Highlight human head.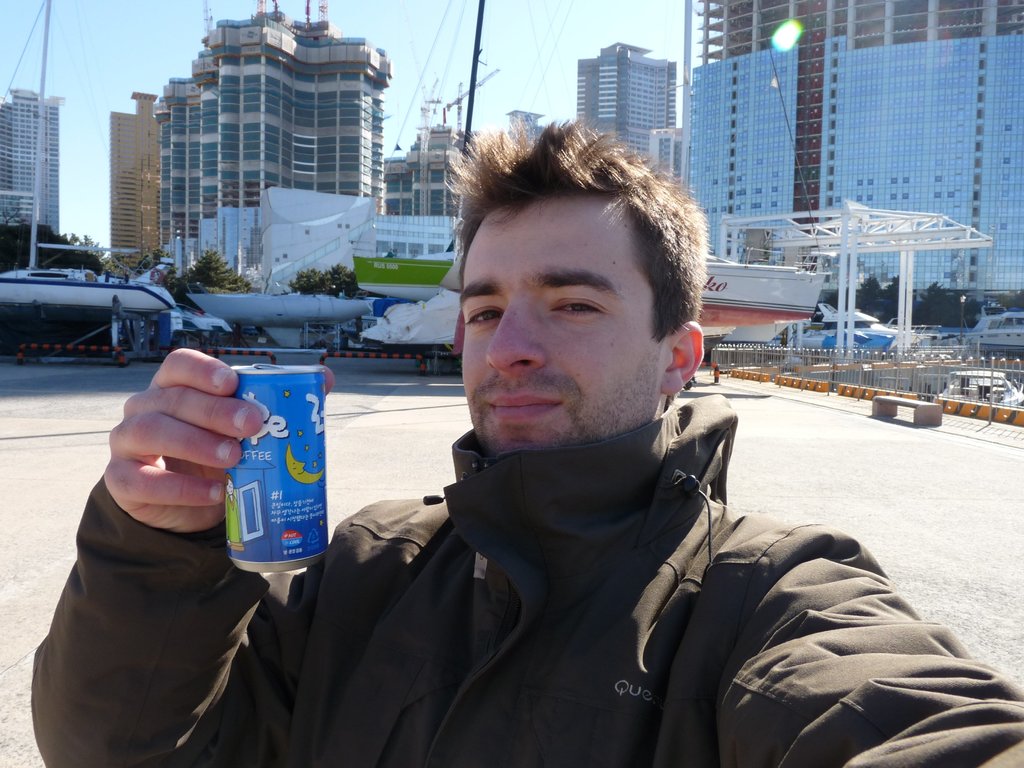
Highlighted region: pyautogui.locateOnScreen(436, 116, 698, 463).
